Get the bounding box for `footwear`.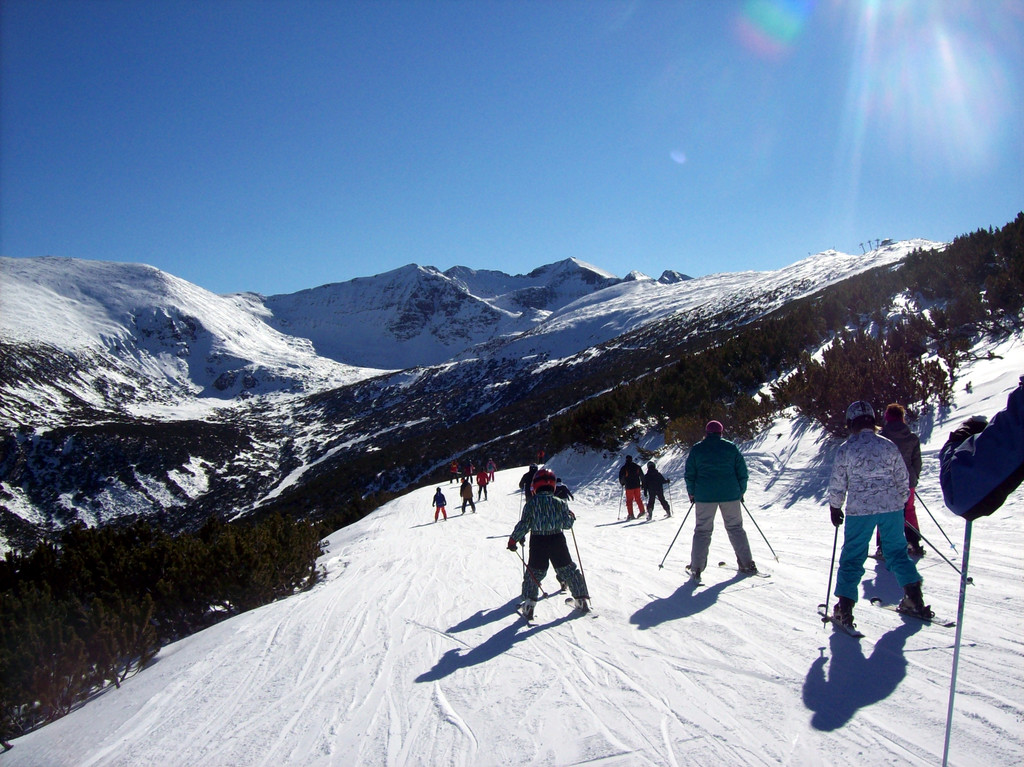
bbox(833, 603, 855, 626).
